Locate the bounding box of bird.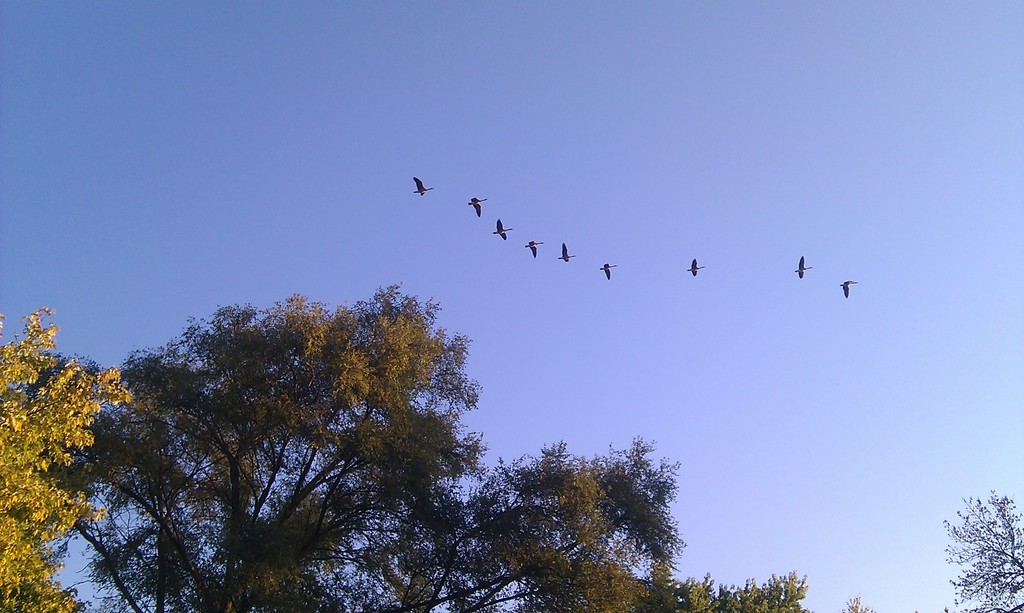
Bounding box: [x1=524, y1=234, x2=540, y2=255].
